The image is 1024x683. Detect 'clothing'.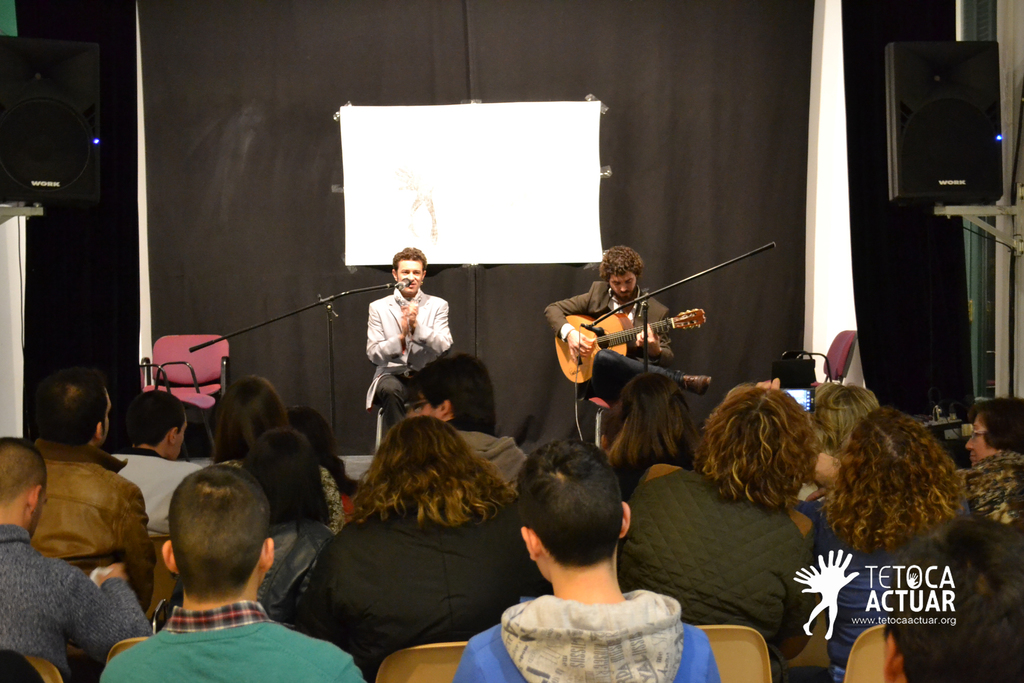
Detection: (x1=545, y1=283, x2=681, y2=387).
